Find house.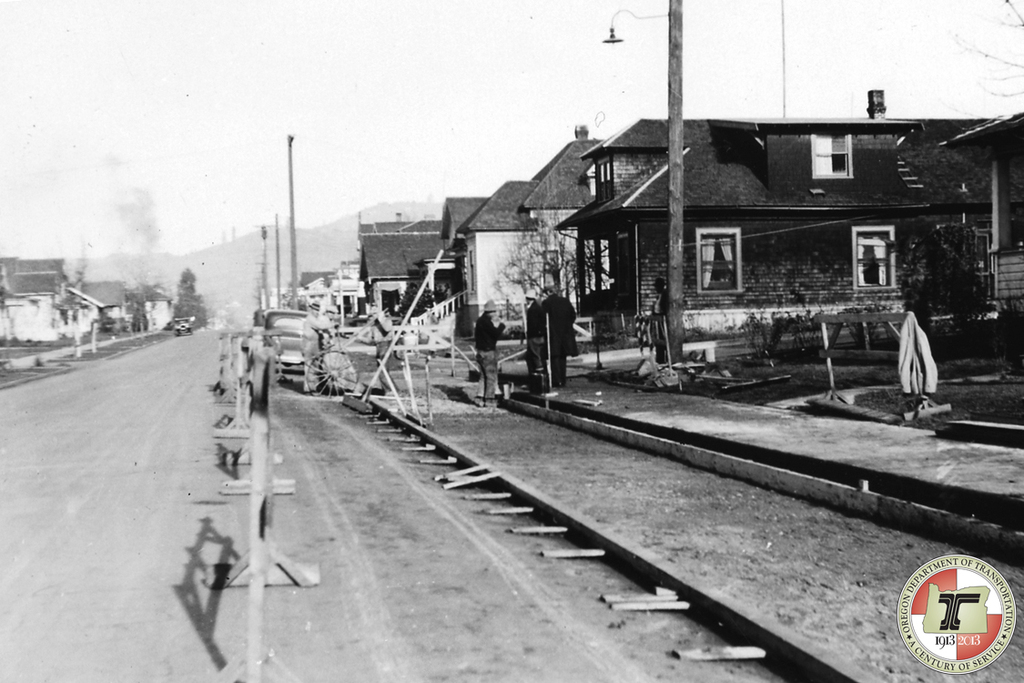
bbox=[540, 115, 927, 335].
